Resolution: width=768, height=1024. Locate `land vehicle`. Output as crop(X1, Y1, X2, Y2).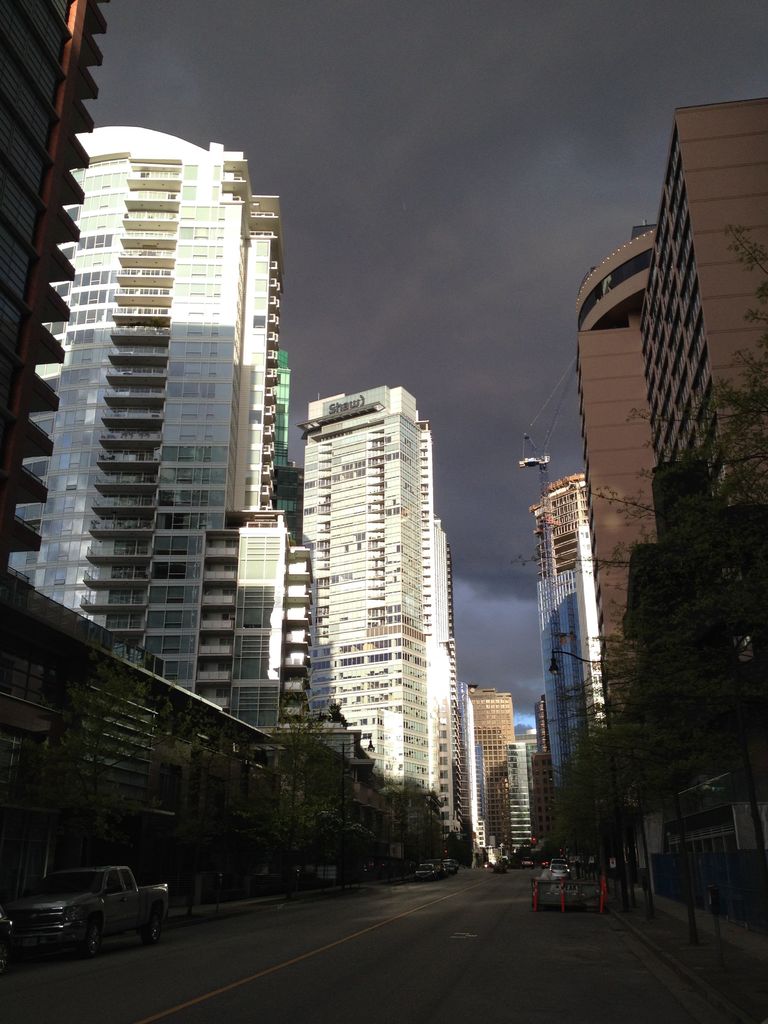
crop(520, 860, 534, 865).
